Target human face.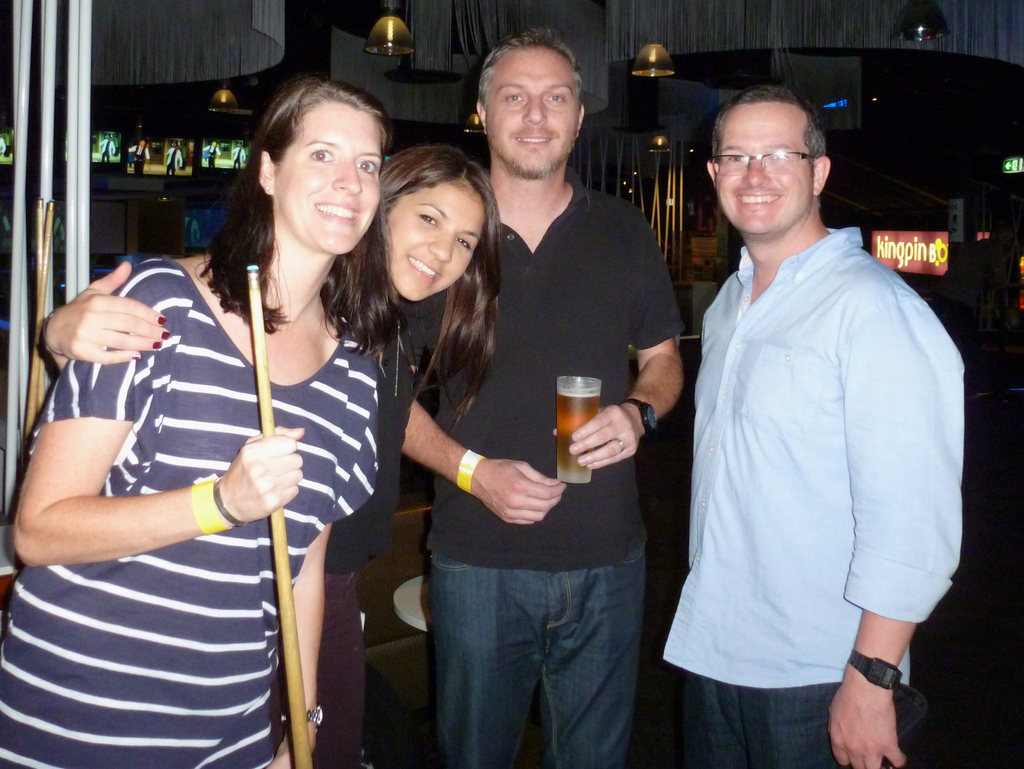
Target region: (713, 109, 813, 225).
